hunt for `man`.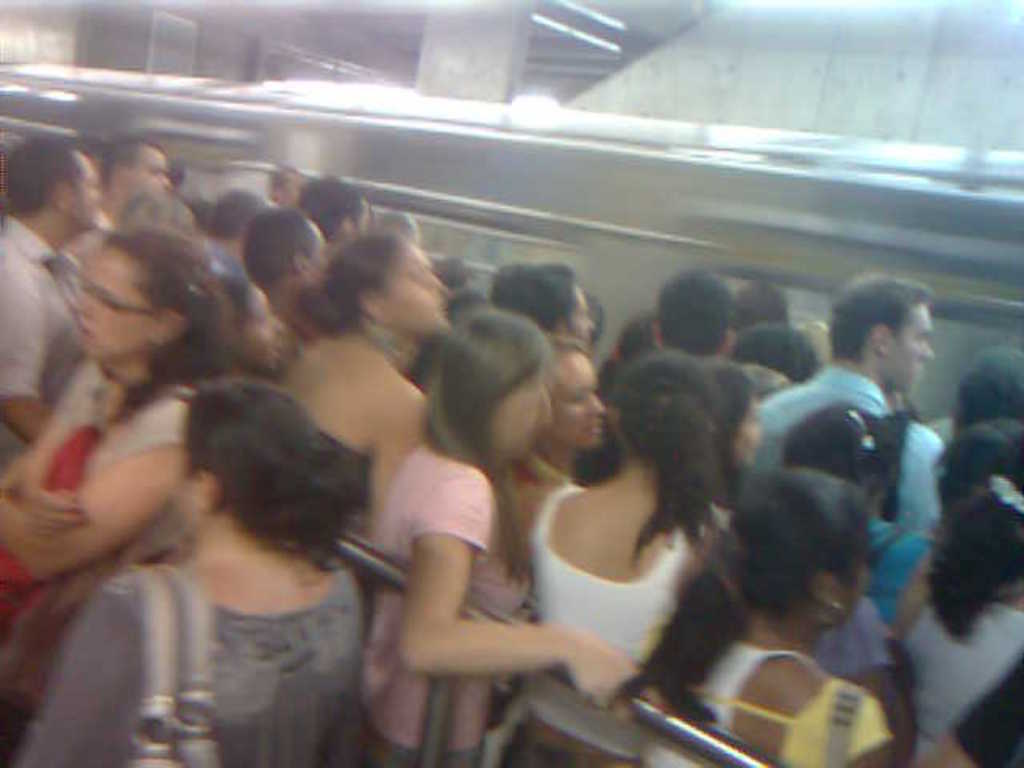
Hunted down at [304, 173, 378, 246].
